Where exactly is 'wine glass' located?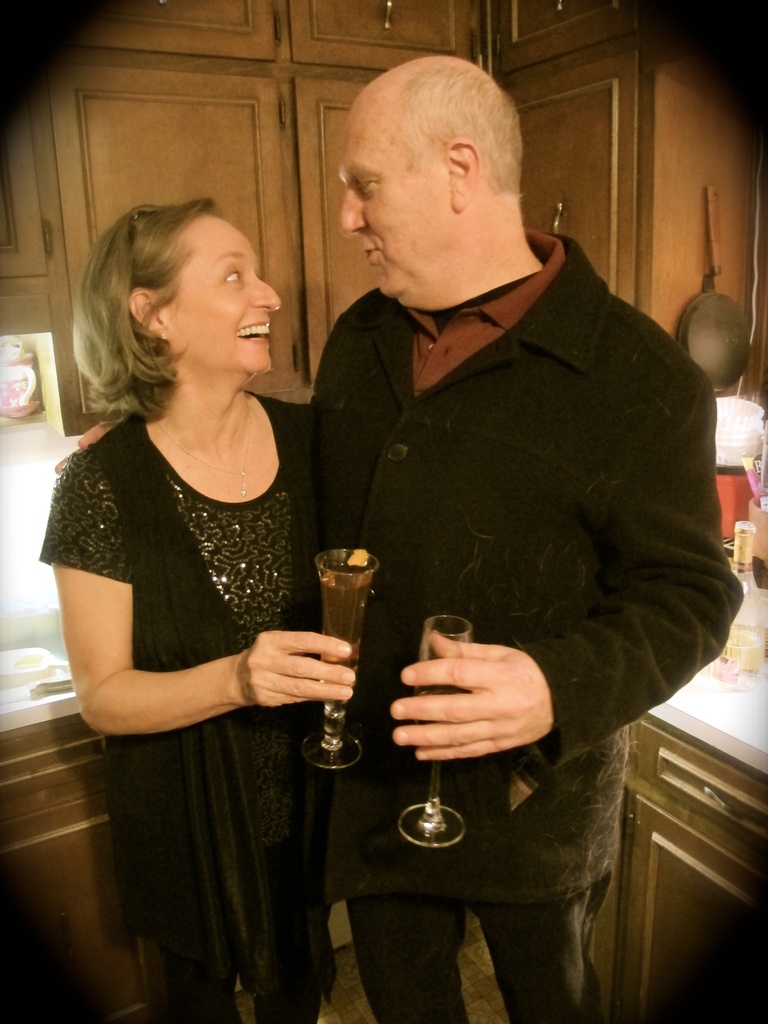
Its bounding box is (396,614,472,847).
